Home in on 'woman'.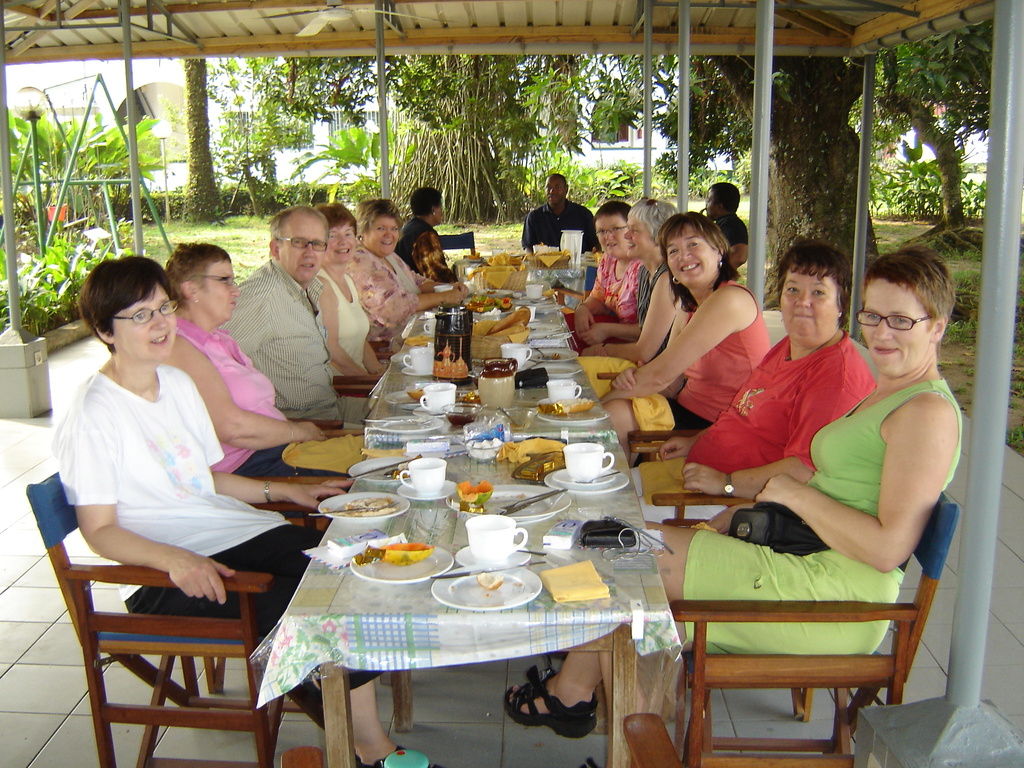
Homed in at box=[501, 236, 964, 744].
